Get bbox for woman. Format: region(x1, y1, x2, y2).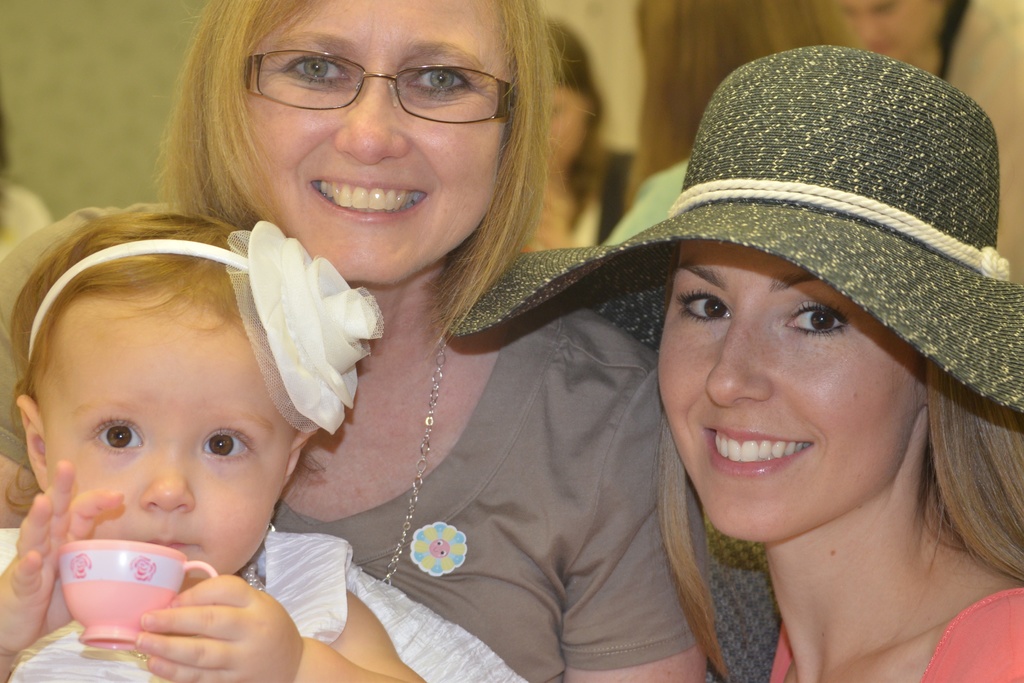
region(839, 0, 1023, 293).
